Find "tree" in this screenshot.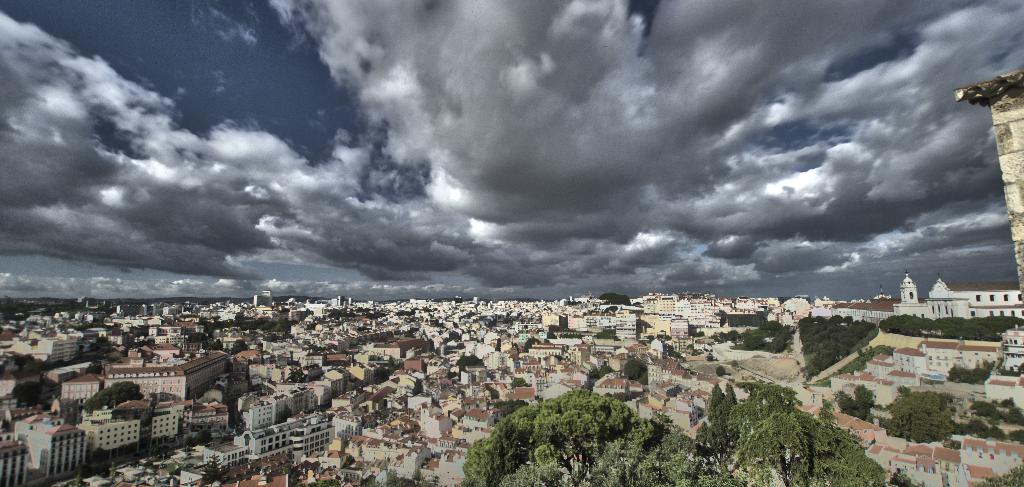
The bounding box for "tree" is 83,379,146,411.
